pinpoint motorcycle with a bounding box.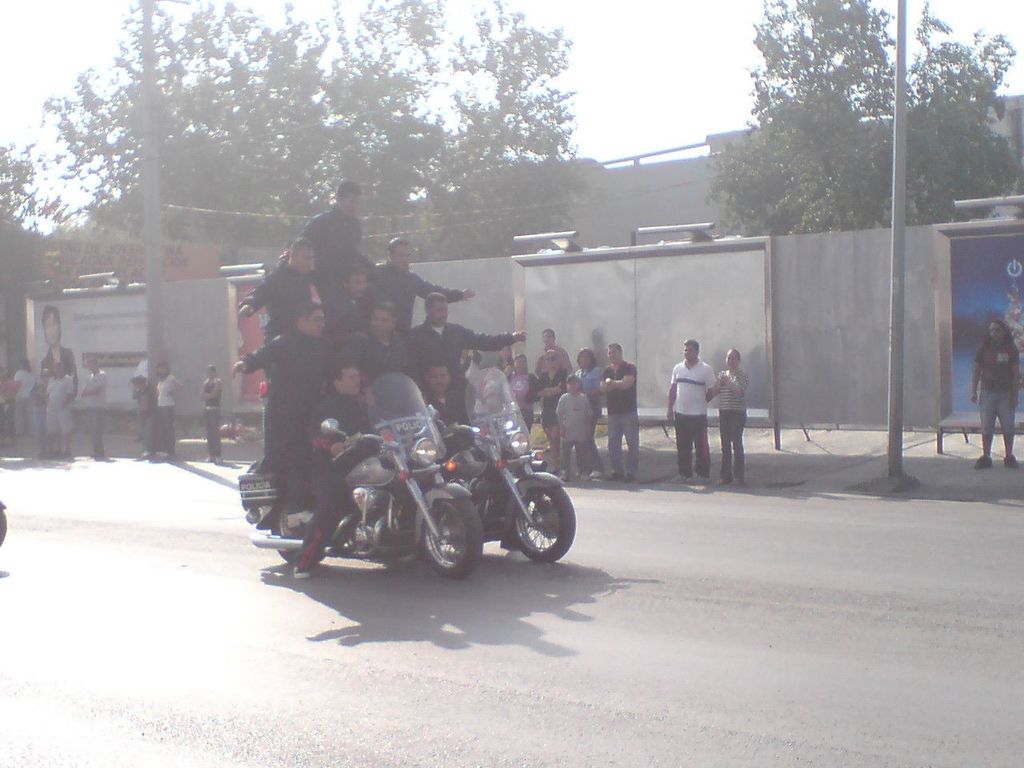
[239,368,486,574].
